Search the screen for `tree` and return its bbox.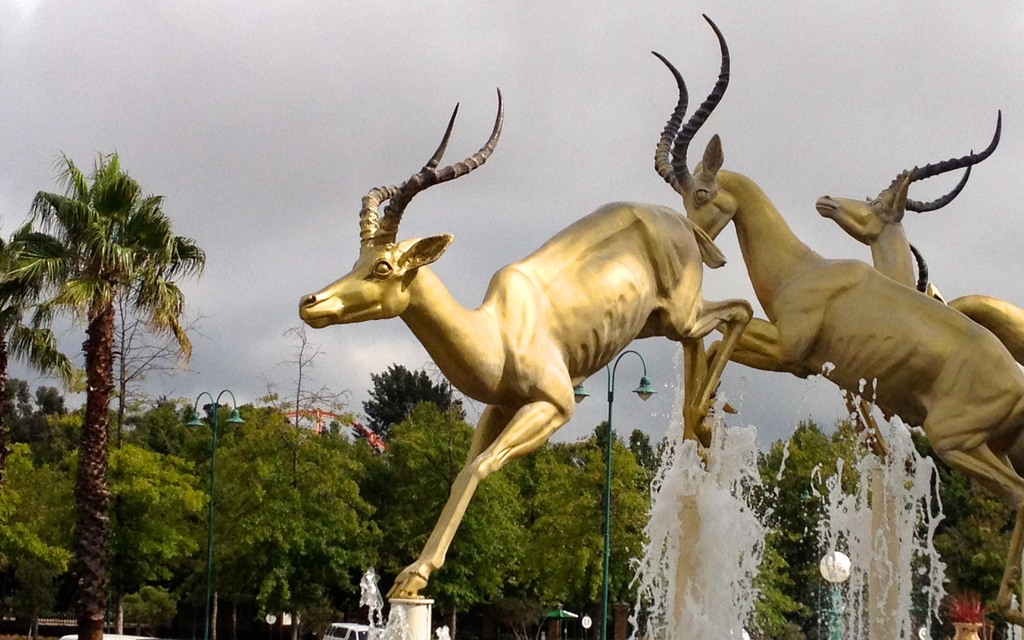
Found: (x1=0, y1=151, x2=214, y2=639).
